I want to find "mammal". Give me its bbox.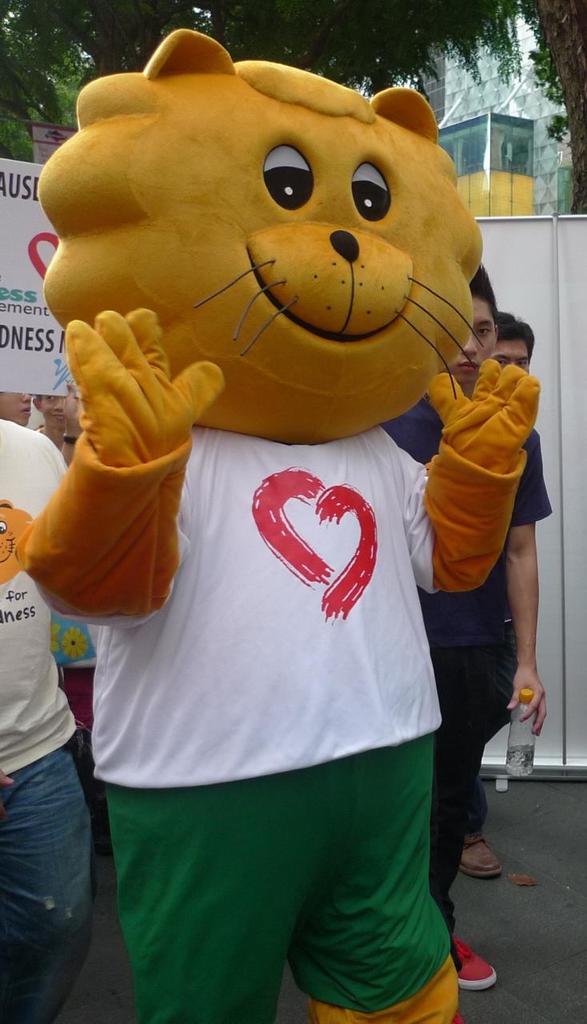
<box>14,25,541,1022</box>.
